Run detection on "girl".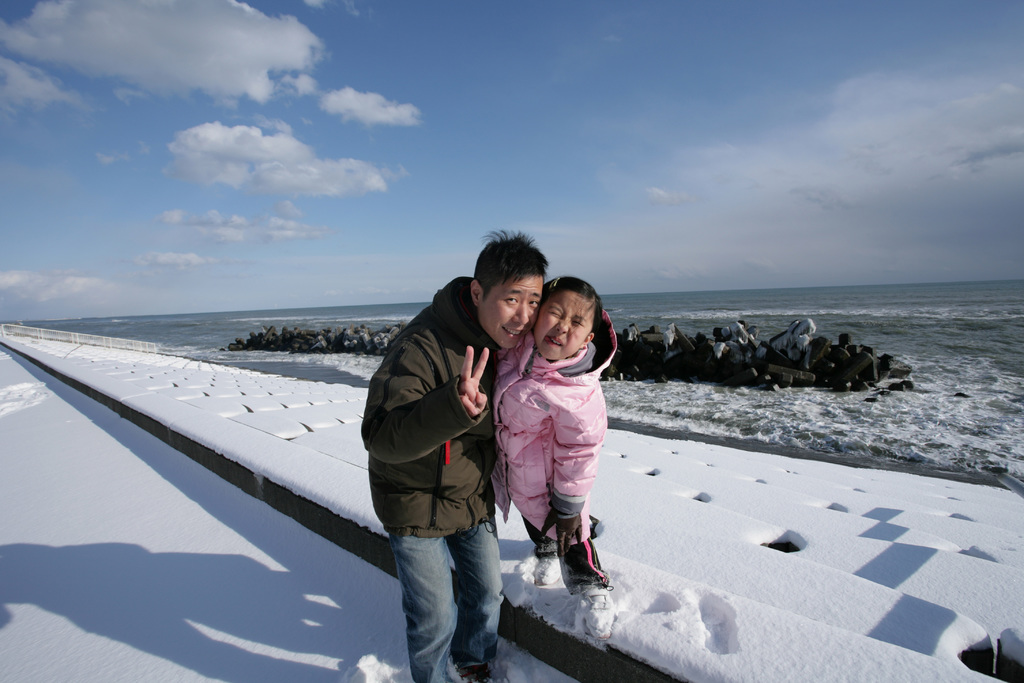
Result: 485,276,614,646.
